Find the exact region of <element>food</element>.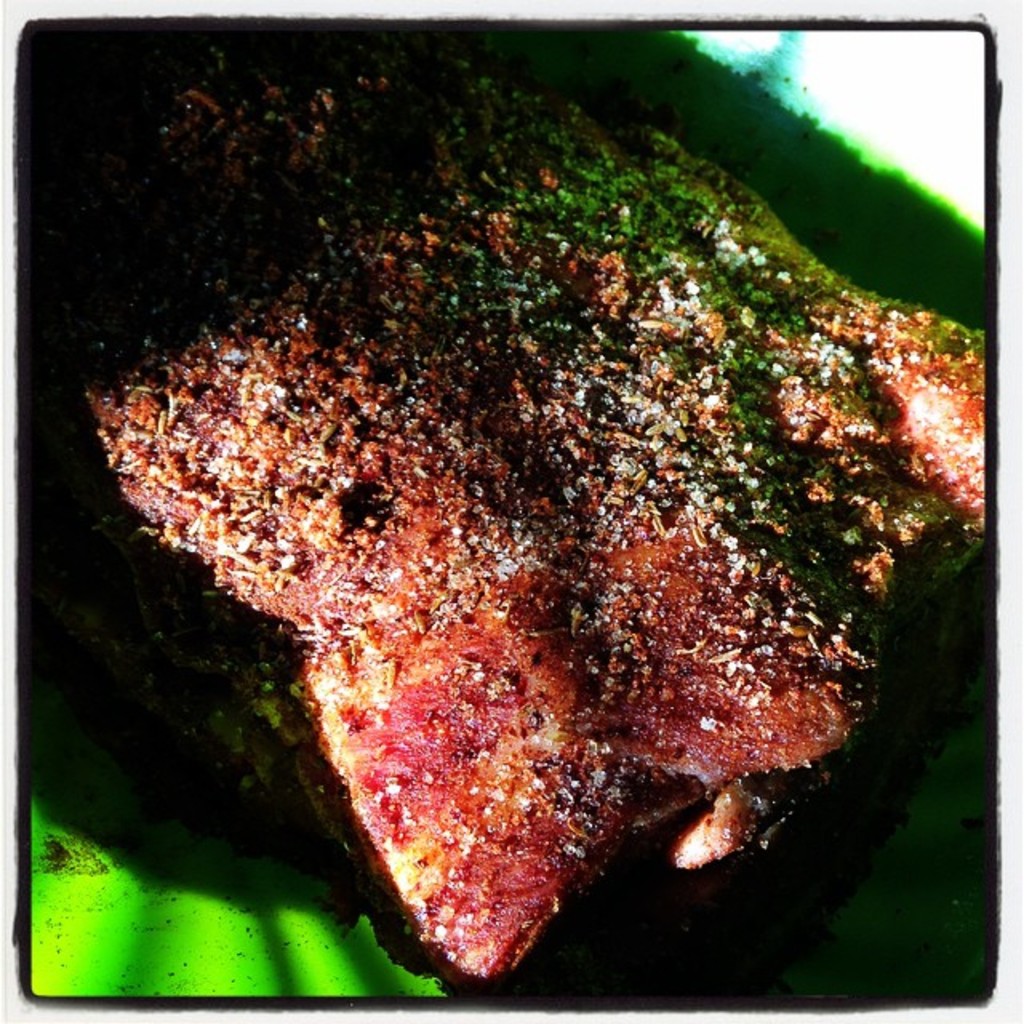
Exact region: 29,37,981,992.
